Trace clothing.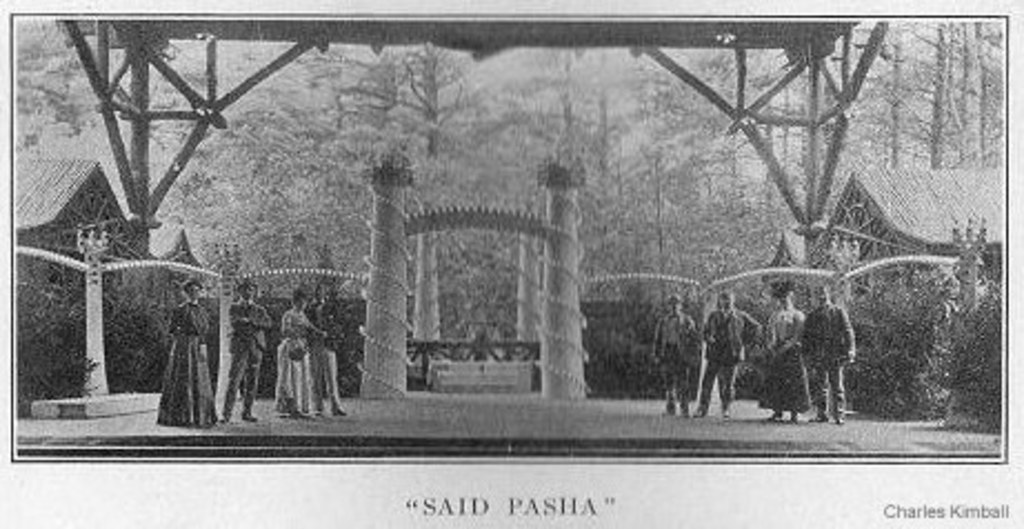
Traced to detection(689, 305, 751, 416).
